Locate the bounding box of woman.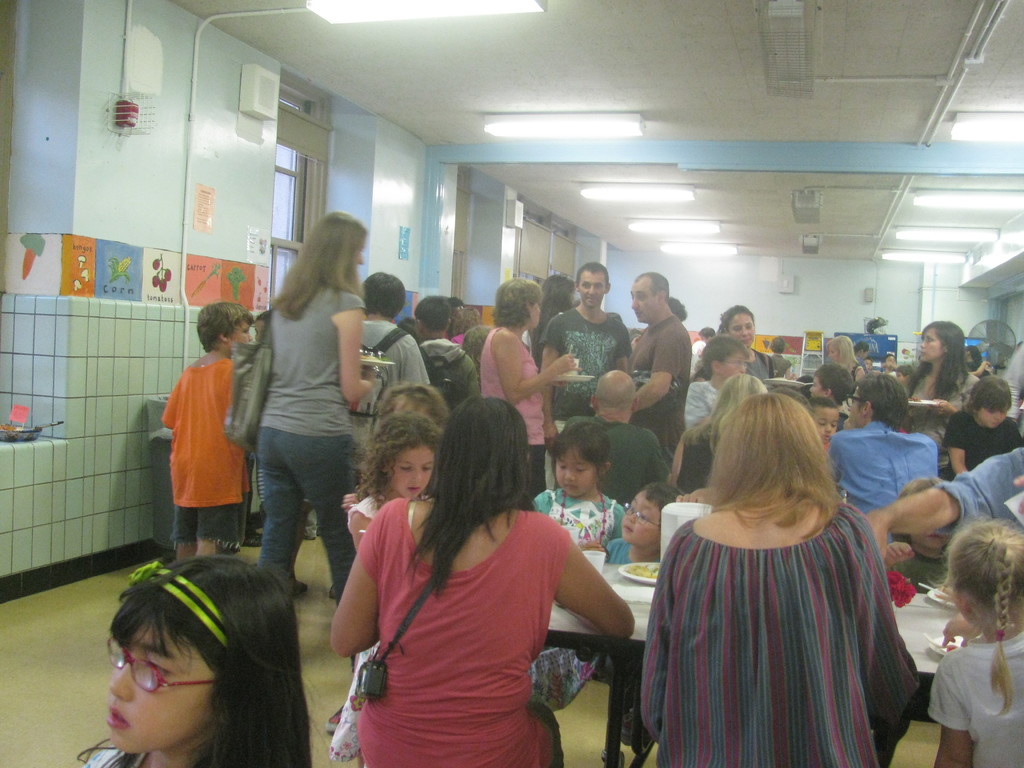
Bounding box: rect(893, 319, 980, 480).
